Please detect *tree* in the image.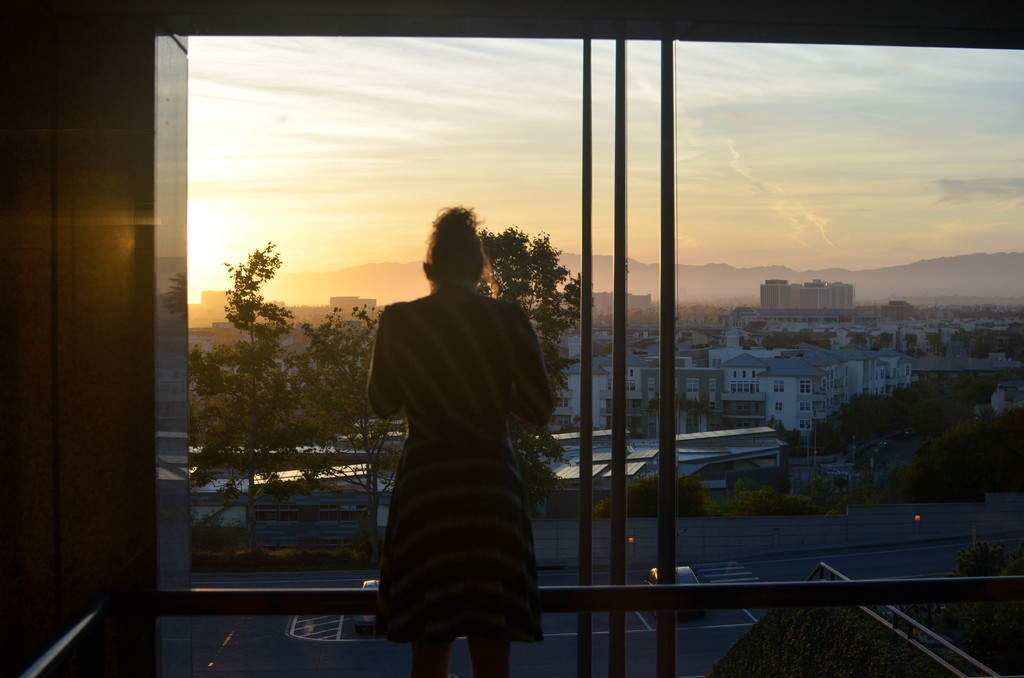
bbox=(191, 233, 302, 481).
